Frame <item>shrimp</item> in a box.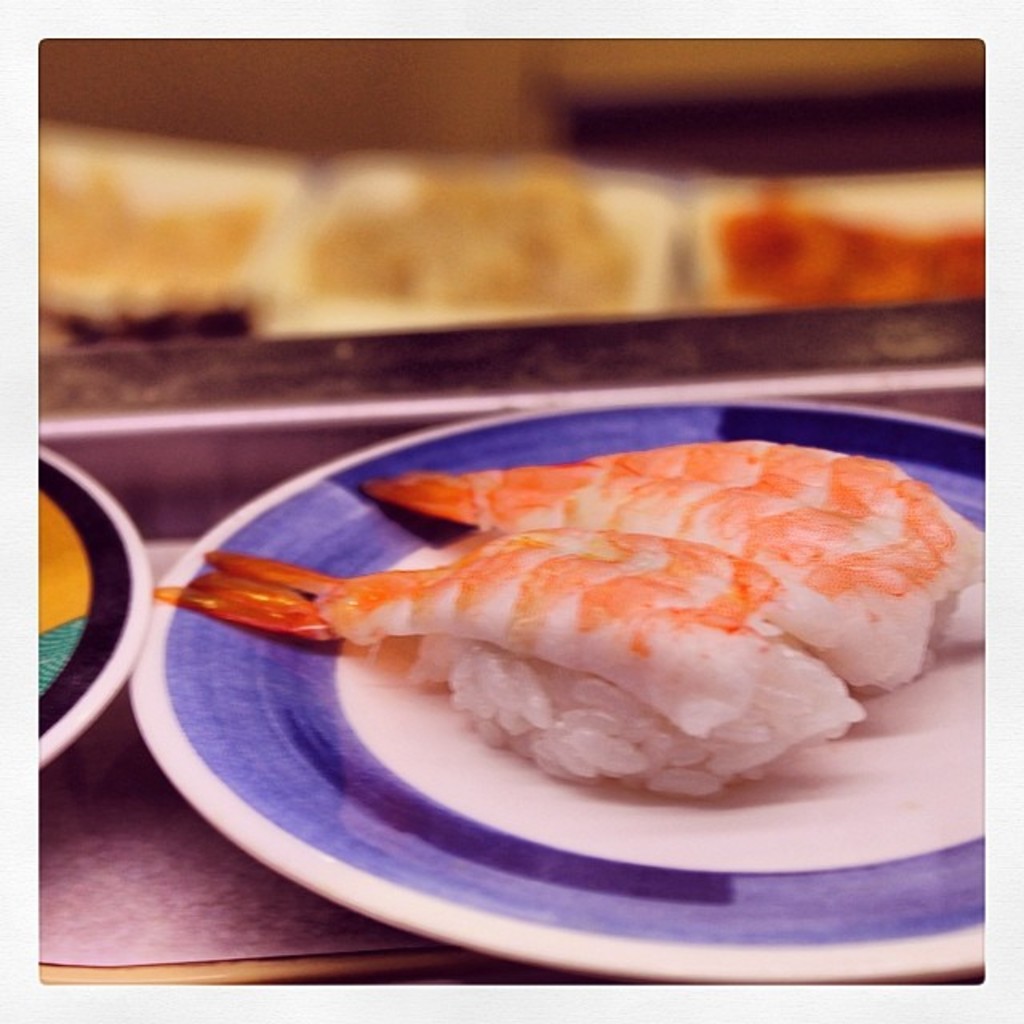
bbox(150, 526, 866, 794).
